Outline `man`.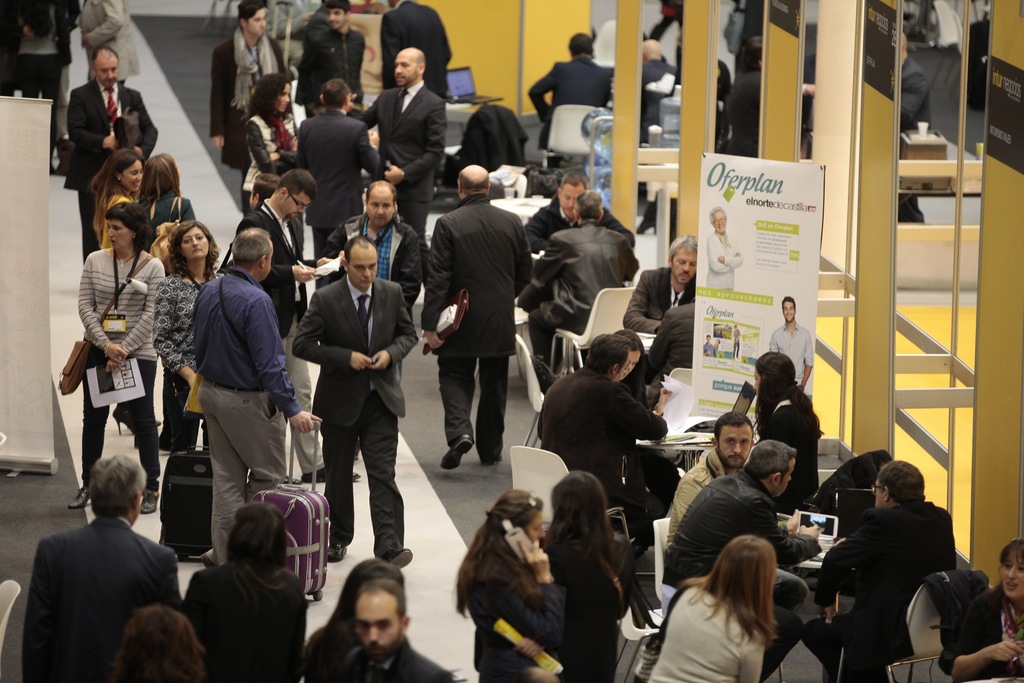
Outline: crop(529, 33, 614, 166).
